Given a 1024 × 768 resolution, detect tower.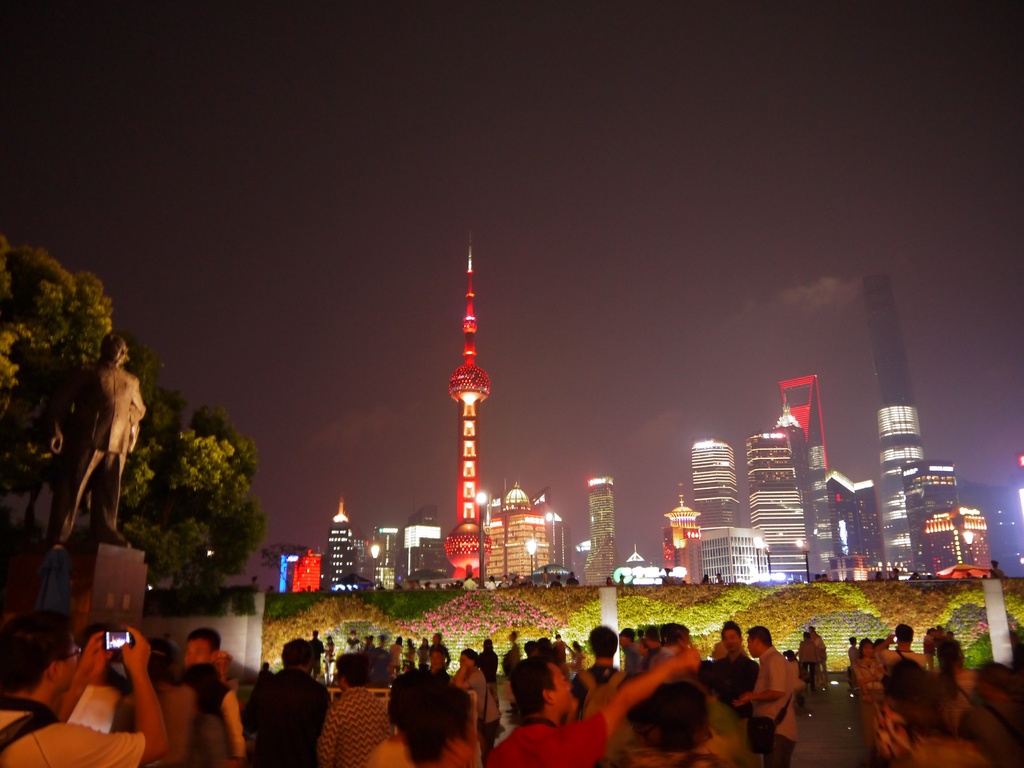
[left=735, top=430, right=810, bottom=580].
